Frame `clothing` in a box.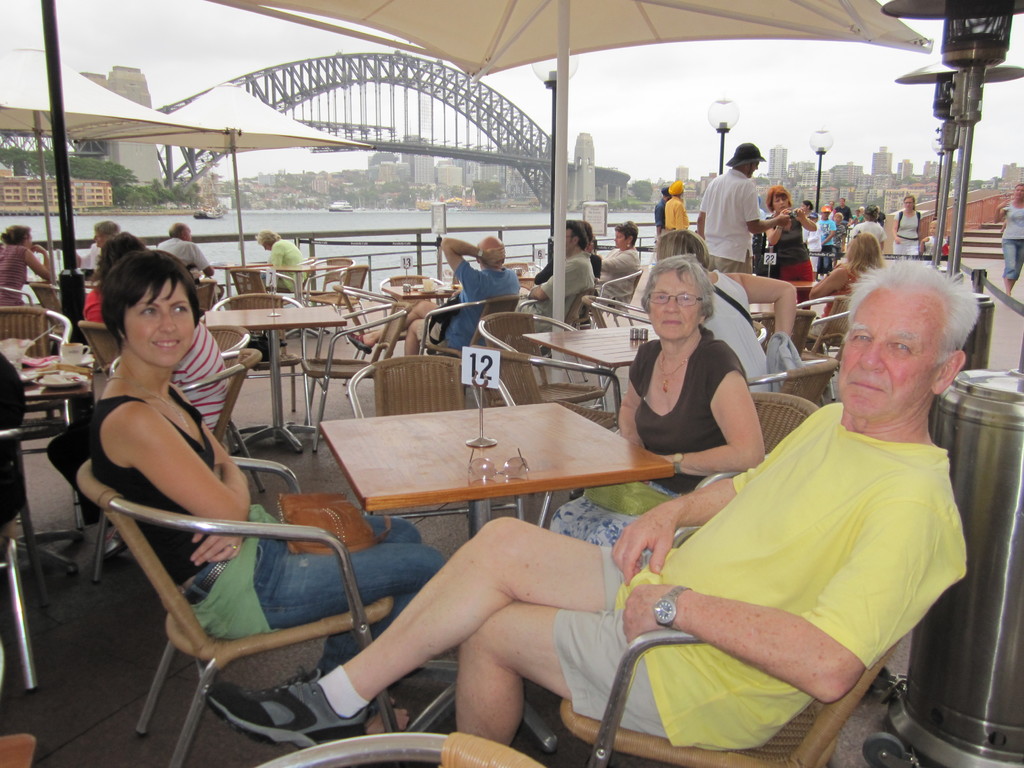
BBox(257, 239, 311, 291).
